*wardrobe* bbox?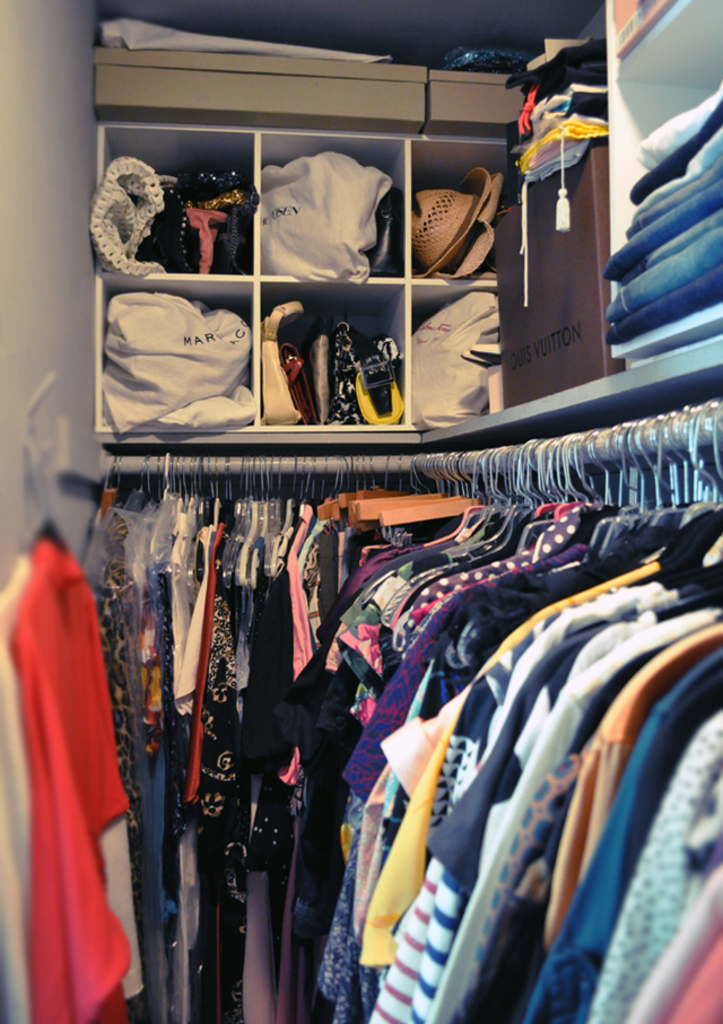
0/0/722/1023
